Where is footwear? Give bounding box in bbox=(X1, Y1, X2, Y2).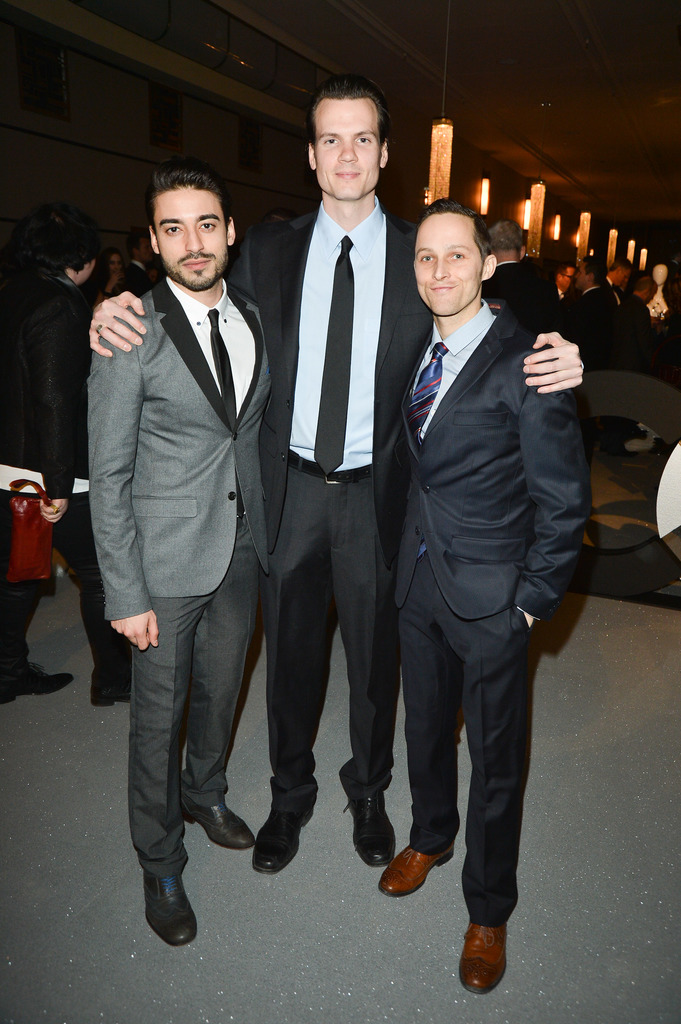
bbox=(182, 790, 259, 847).
